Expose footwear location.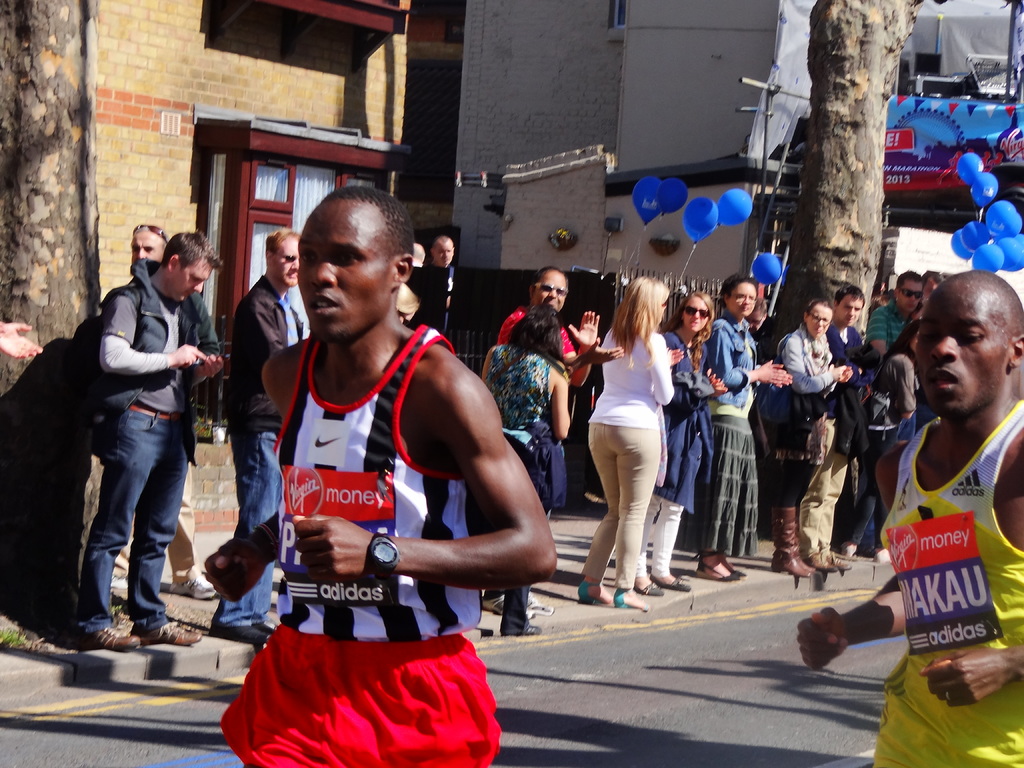
Exposed at <region>612, 585, 648, 612</region>.
